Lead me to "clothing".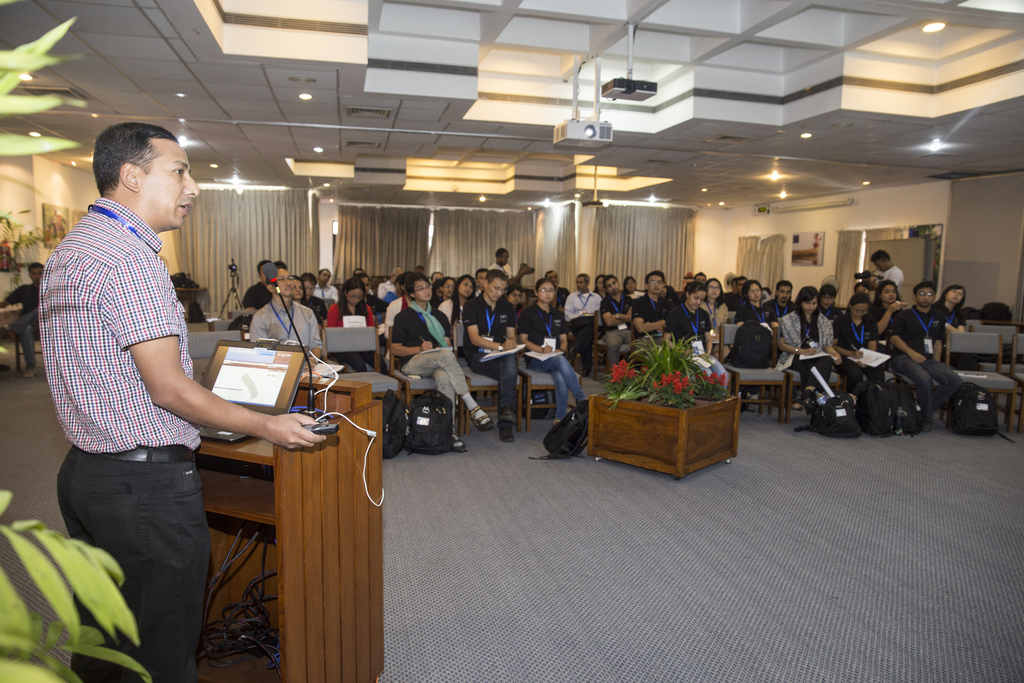
Lead to x1=248, y1=286, x2=259, y2=304.
